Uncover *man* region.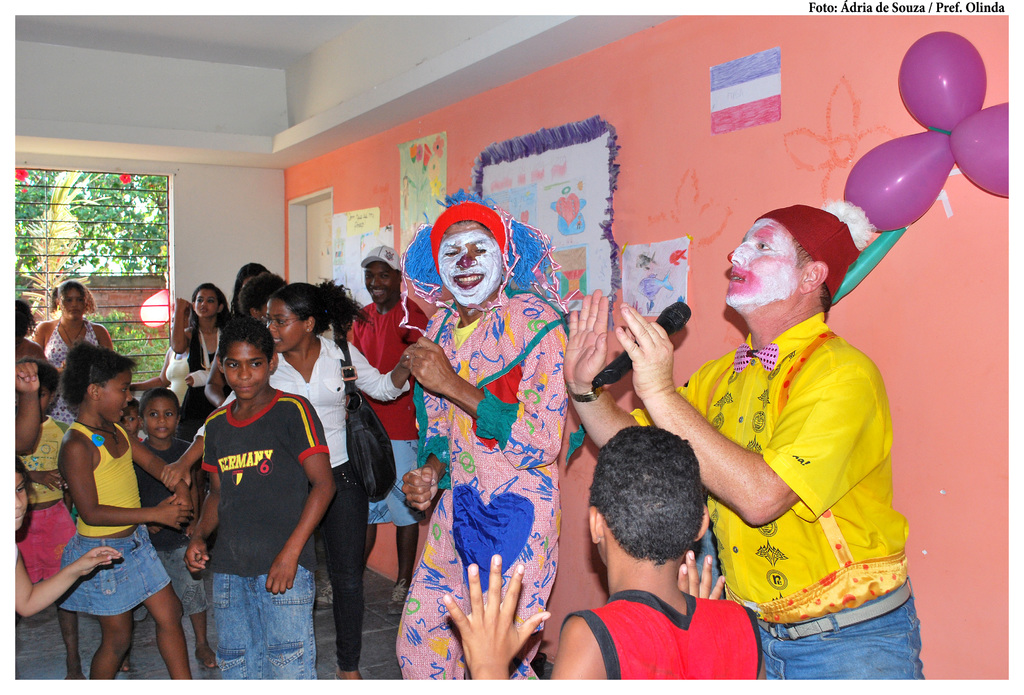
Uncovered: 386 199 570 679.
